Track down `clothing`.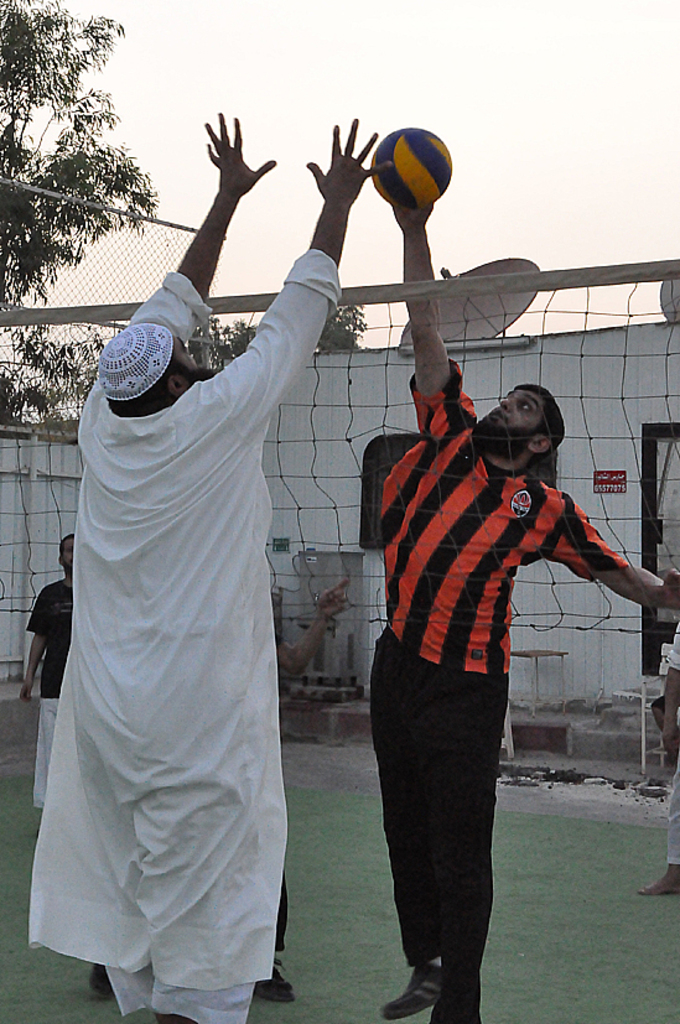
Tracked to select_region(26, 576, 79, 802).
